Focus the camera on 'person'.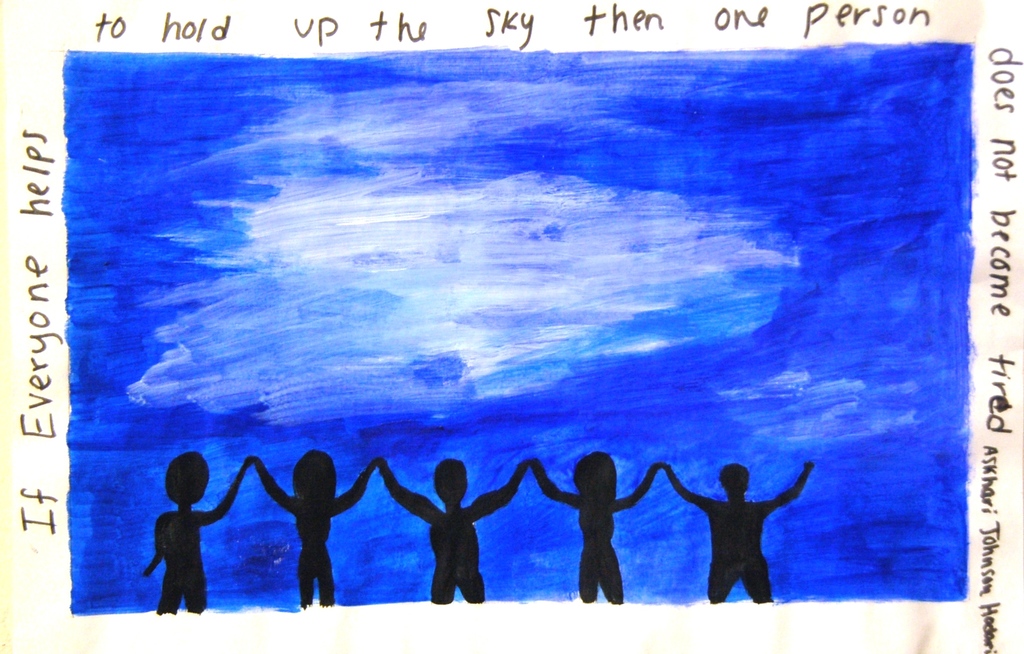
Focus region: 662,456,811,604.
